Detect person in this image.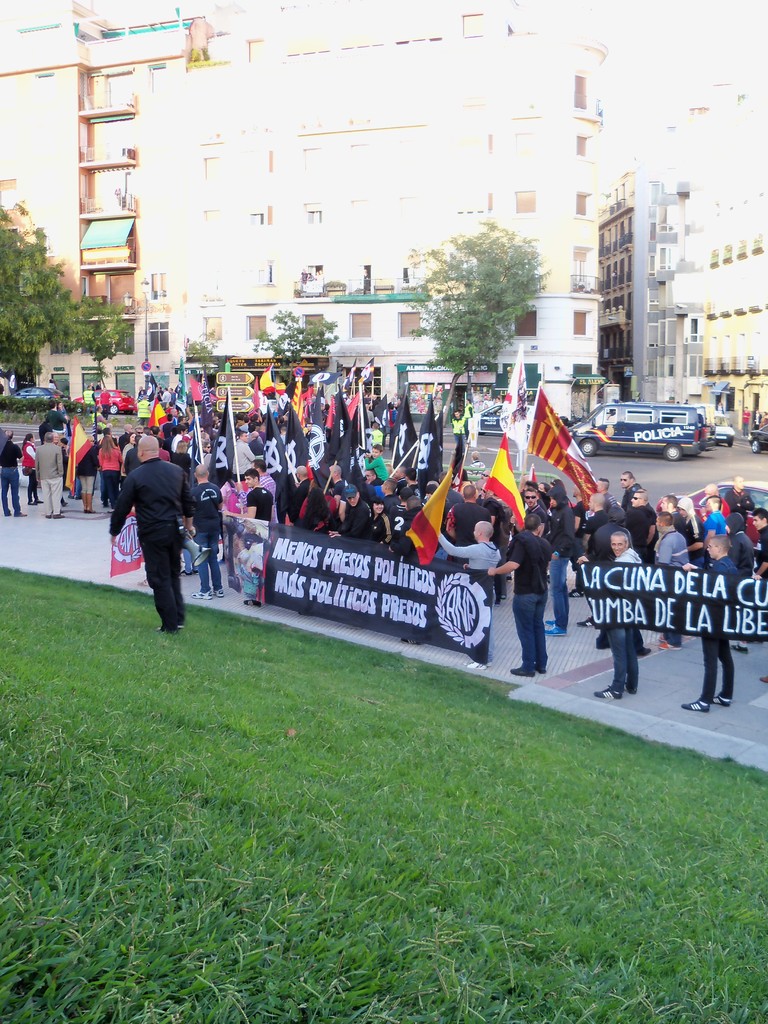
Detection: crop(622, 488, 653, 572).
